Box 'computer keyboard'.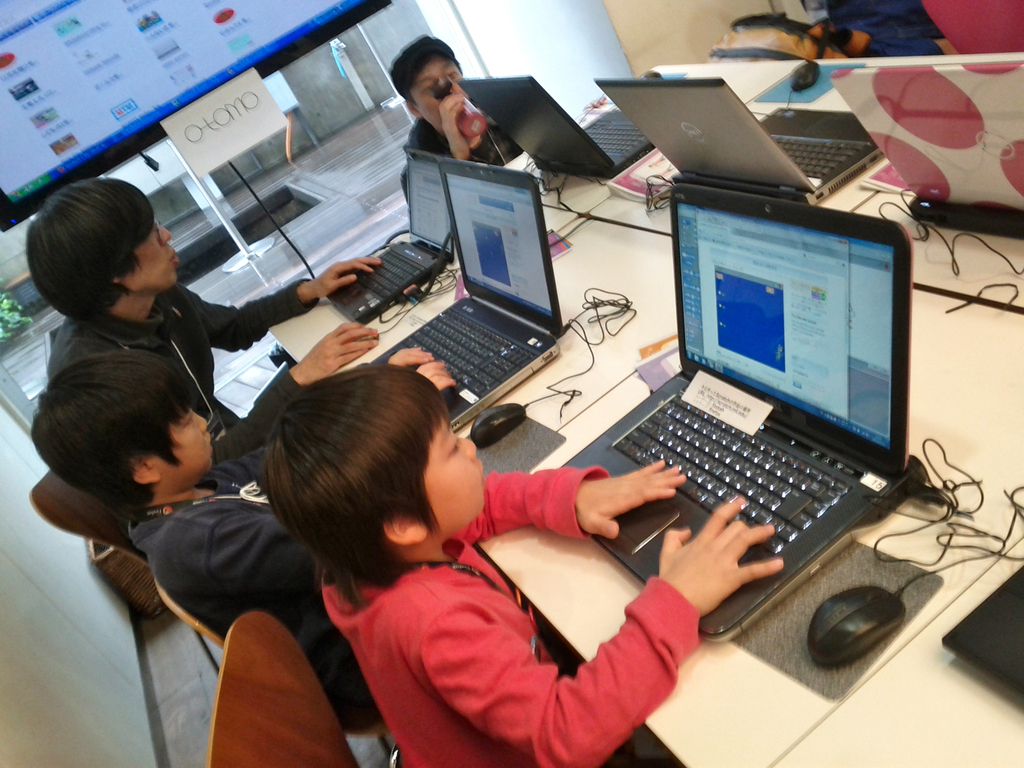
l=402, t=308, r=543, b=399.
